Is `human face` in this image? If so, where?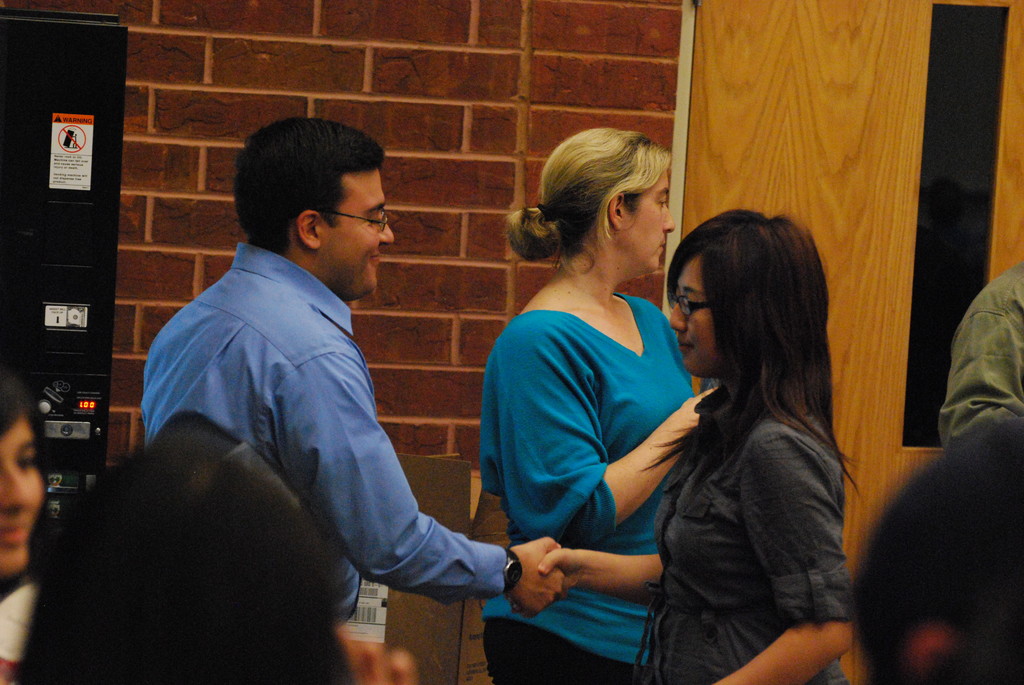
Yes, at Rect(332, 176, 390, 298).
